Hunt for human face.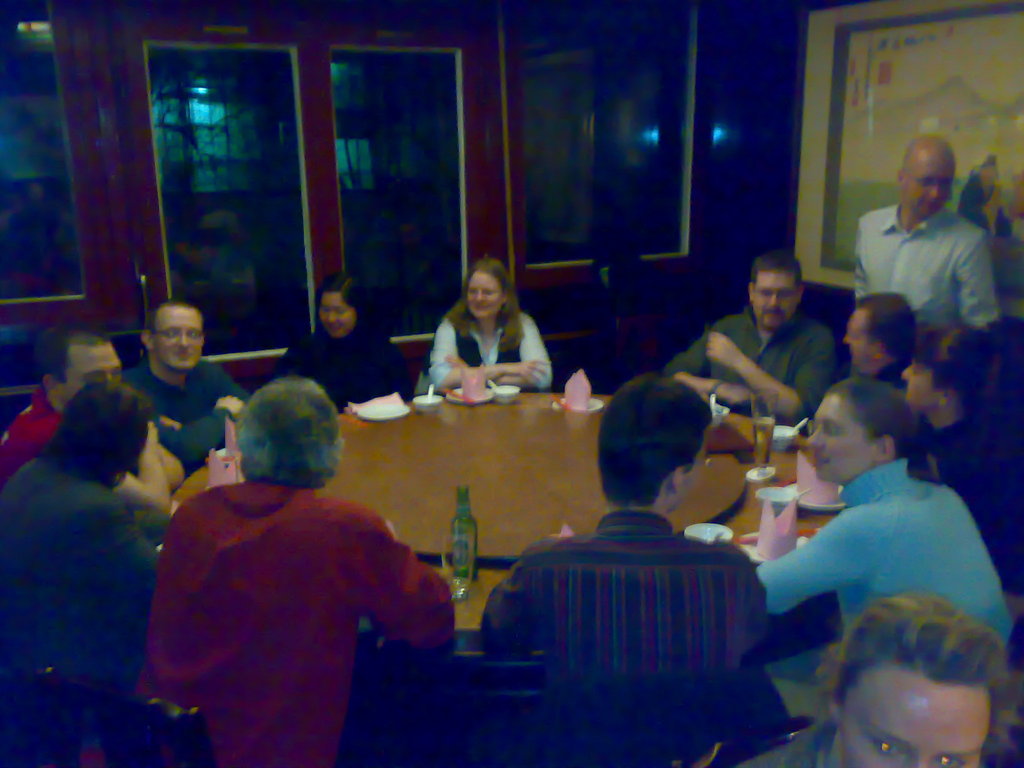
Hunted down at rect(834, 305, 884, 378).
